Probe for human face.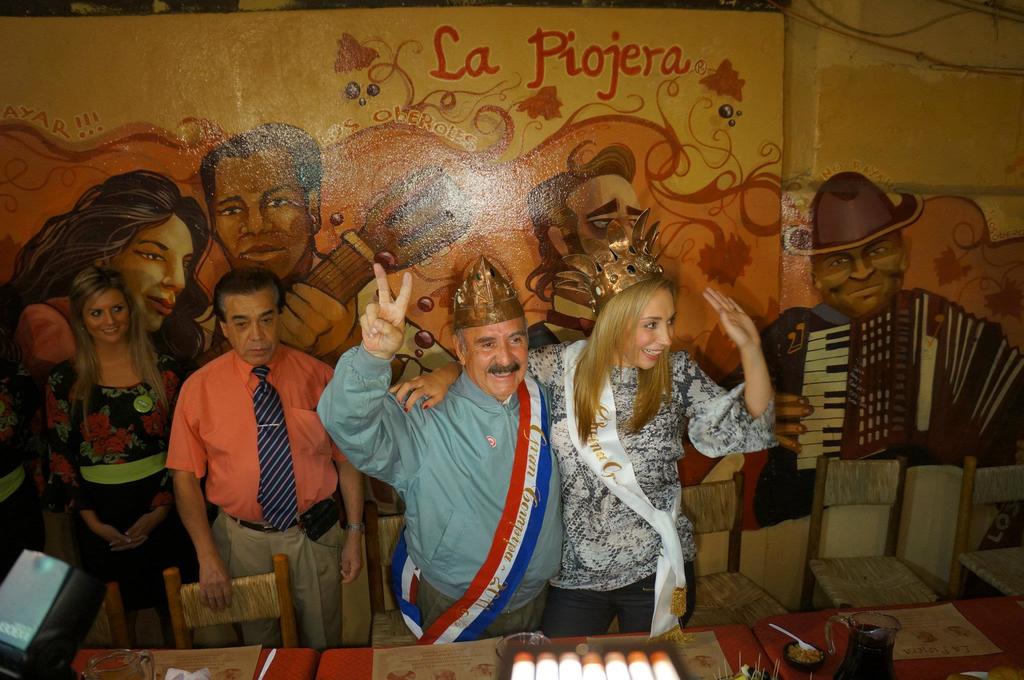
Probe result: [569,172,640,257].
